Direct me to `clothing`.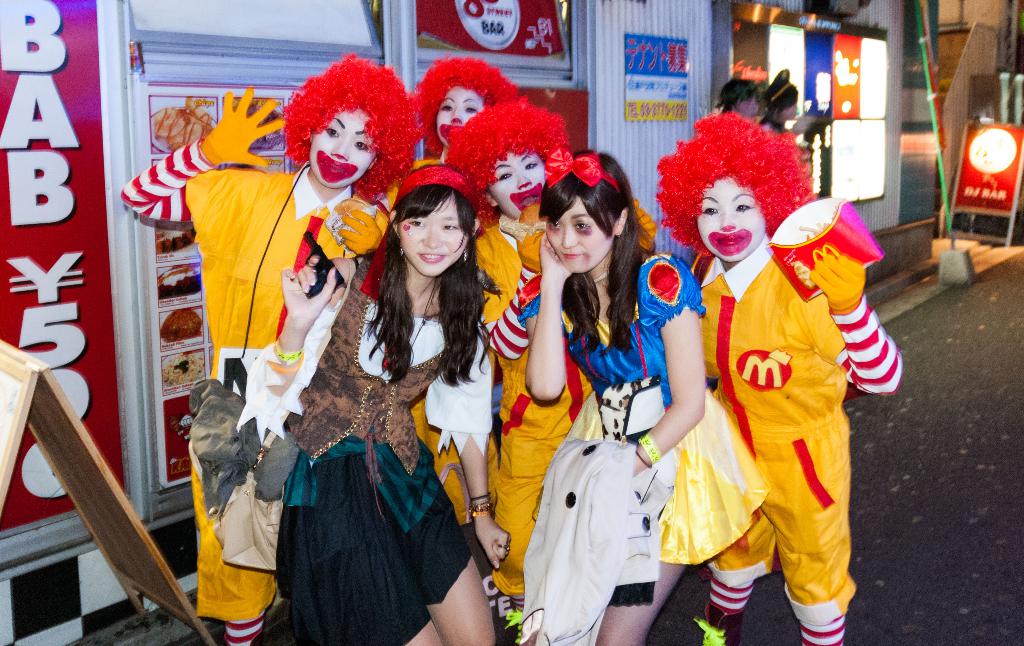
Direction: {"left": 758, "top": 115, "right": 787, "bottom": 132}.
